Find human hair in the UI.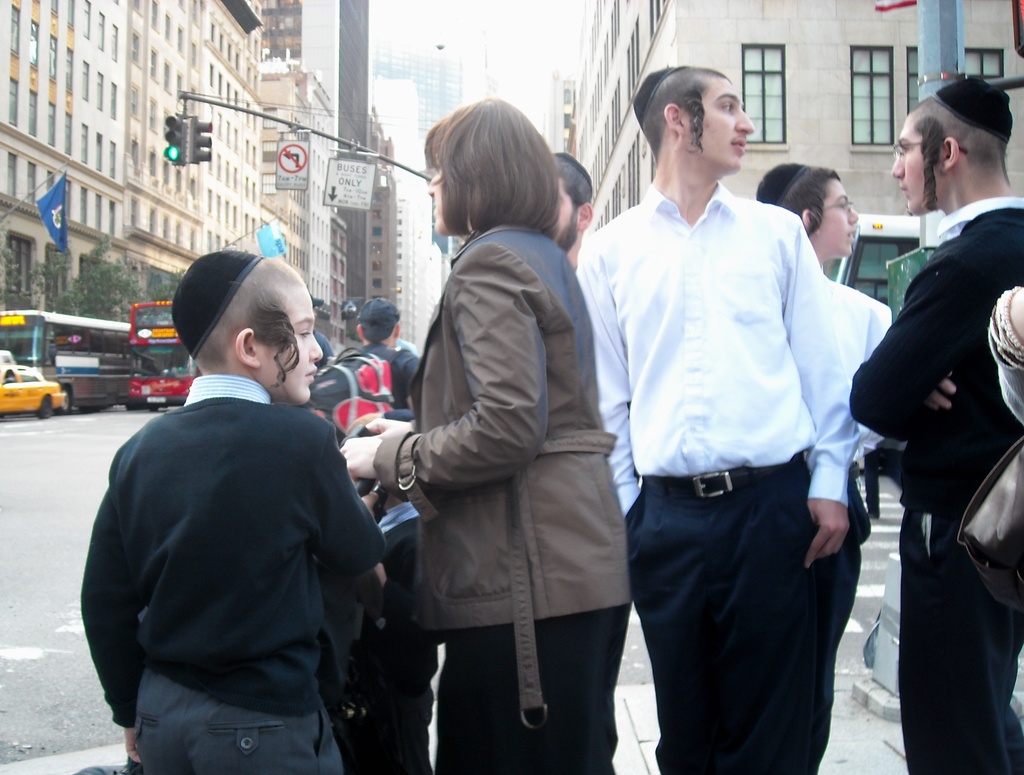
UI element at crop(549, 152, 592, 222).
